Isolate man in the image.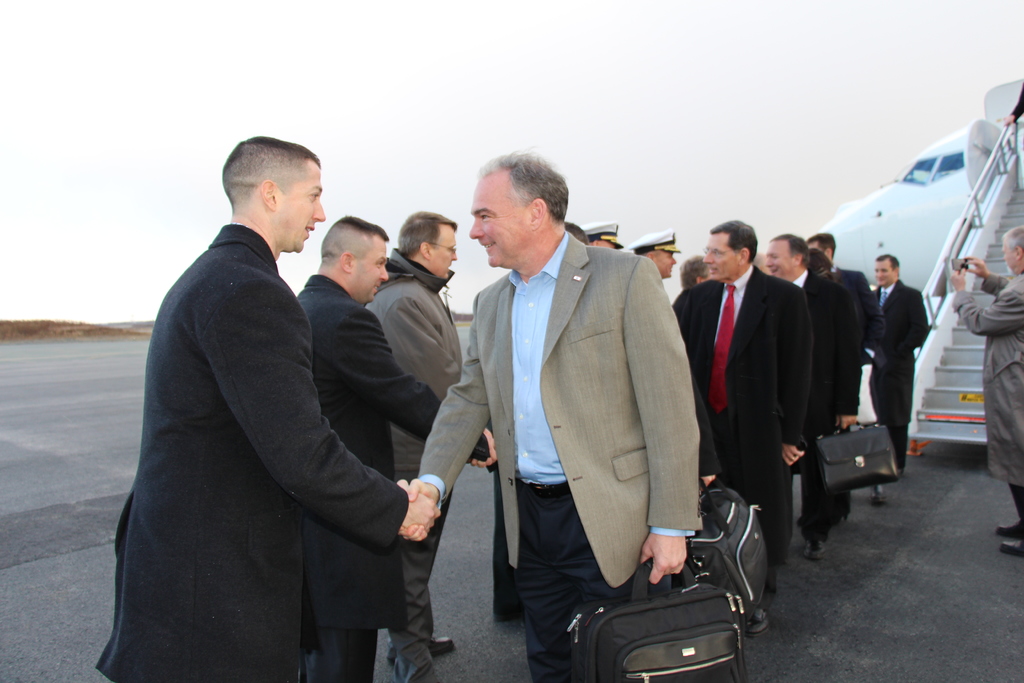
Isolated region: crop(950, 223, 1023, 555).
